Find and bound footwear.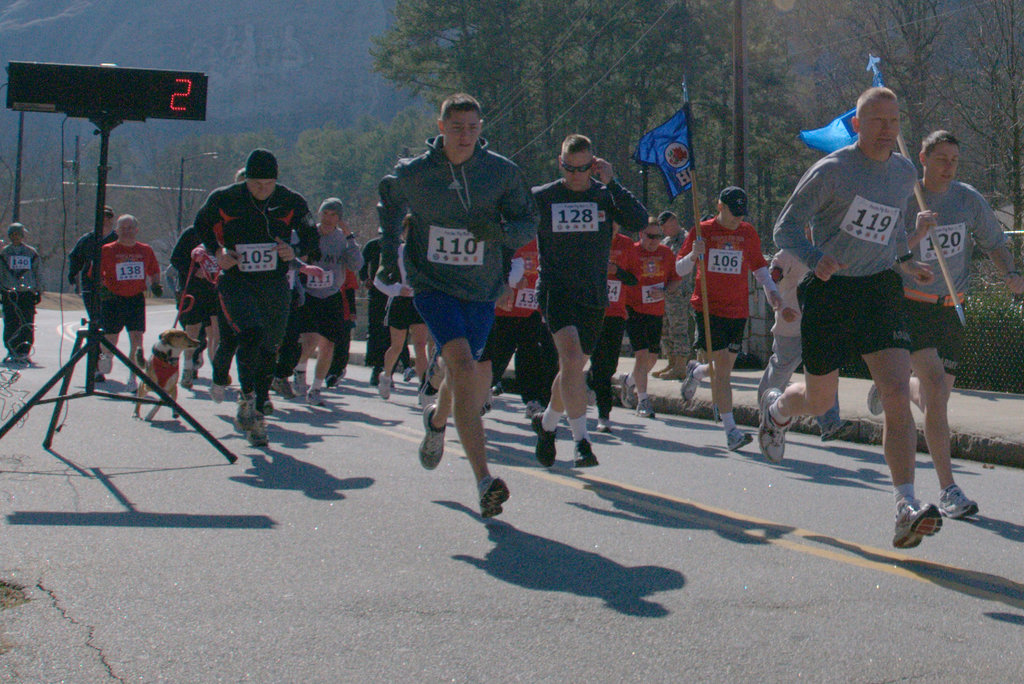
Bound: 637:394:656:420.
